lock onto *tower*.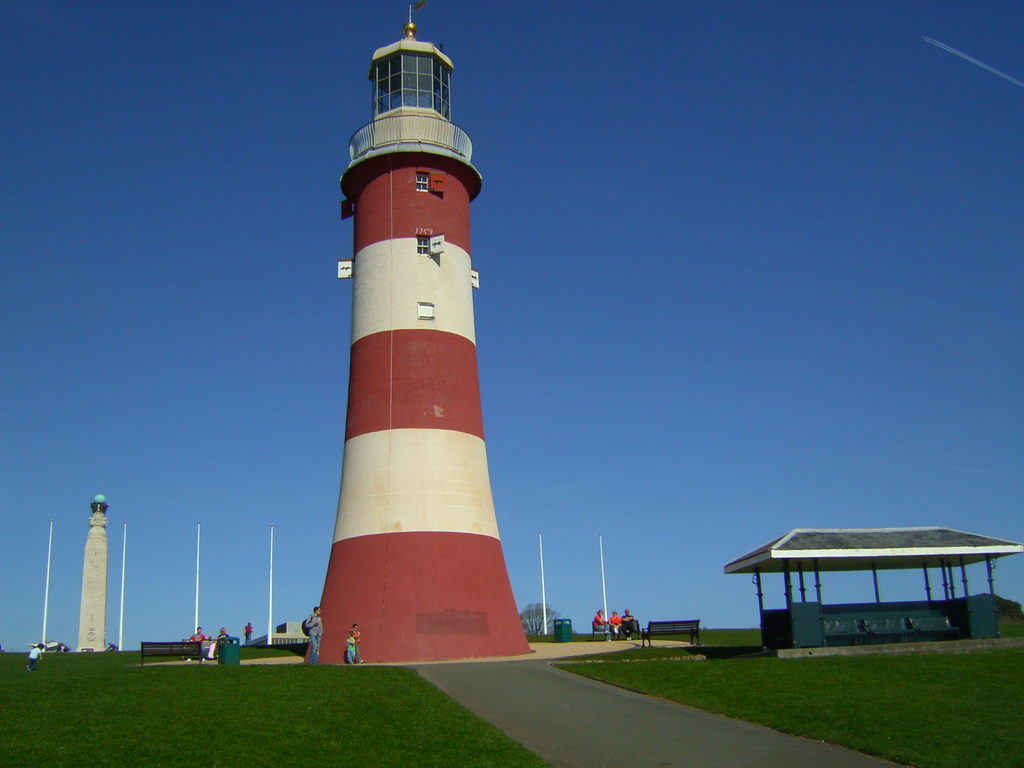
Locked: x1=77 y1=495 x2=111 y2=651.
